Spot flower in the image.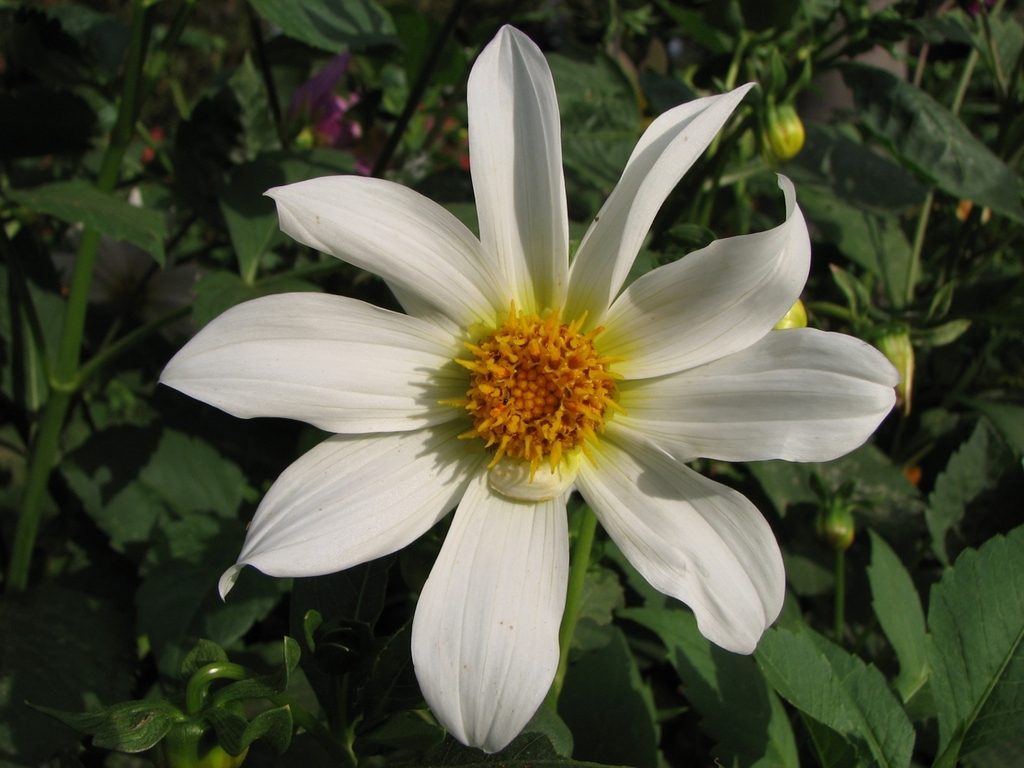
flower found at bbox(159, 21, 905, 759).
